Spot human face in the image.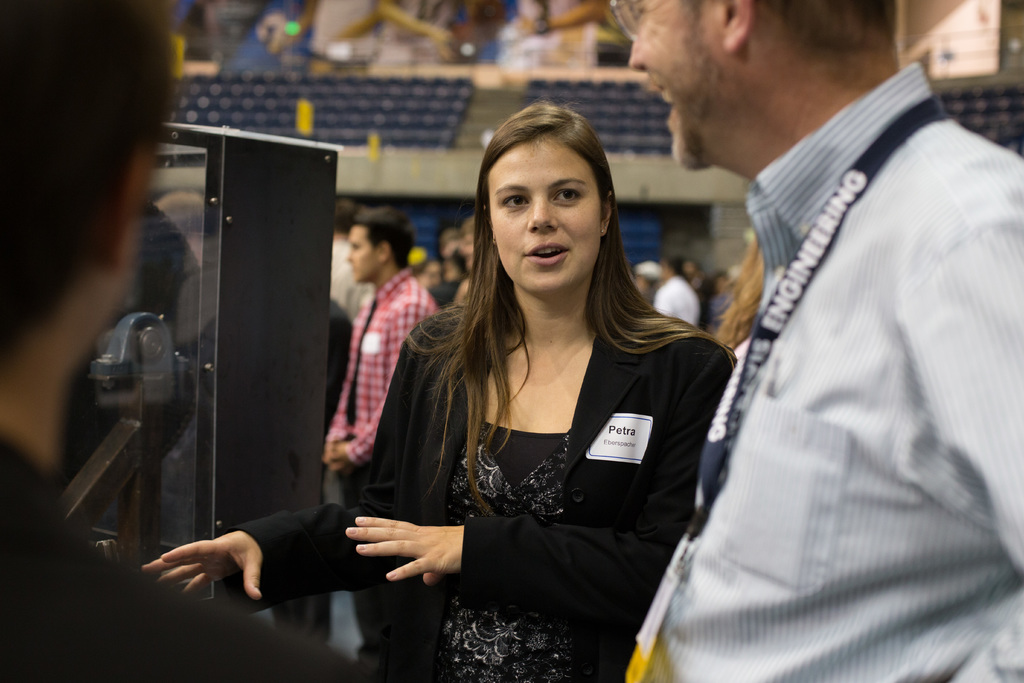
human face found at select_region(349, 225, 378, 285).
